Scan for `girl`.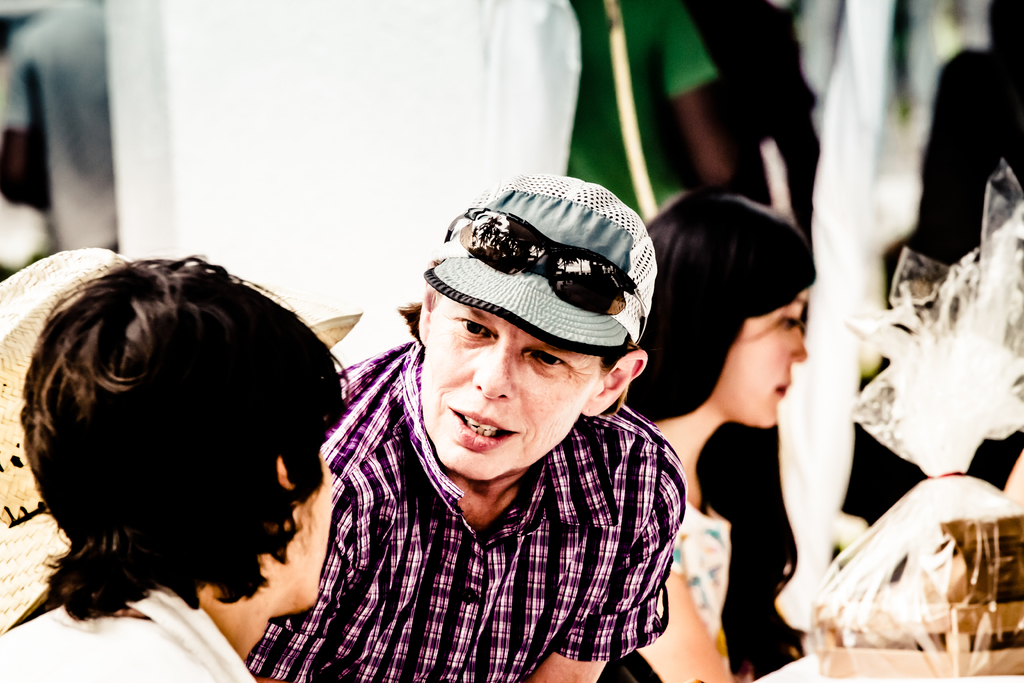
Scan result: (x1=625, y1=195, x2=800, y2=682).
